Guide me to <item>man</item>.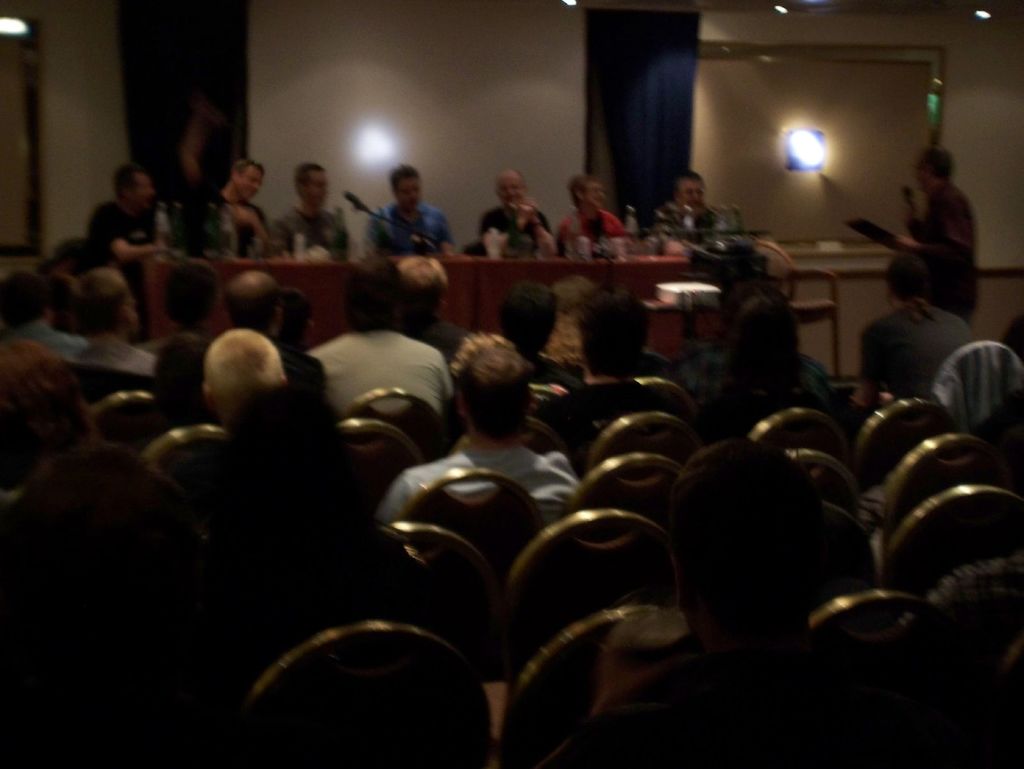
Guidance: [left=379, top=341, right=586, bottom=544].
